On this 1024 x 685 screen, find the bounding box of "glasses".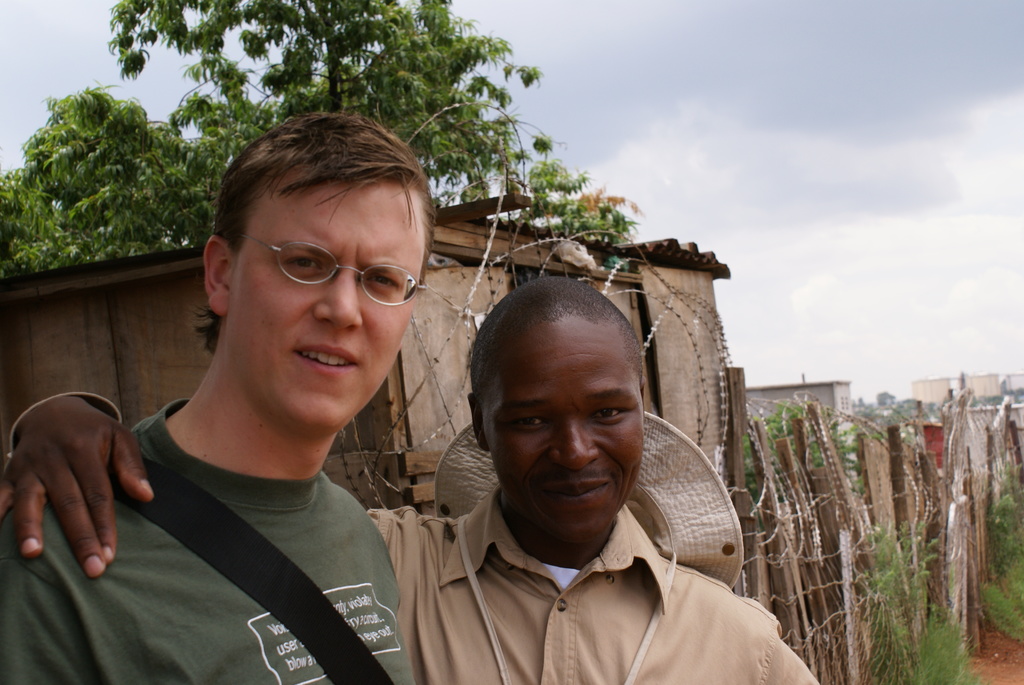
Bounding box: 220 237 422 310.
